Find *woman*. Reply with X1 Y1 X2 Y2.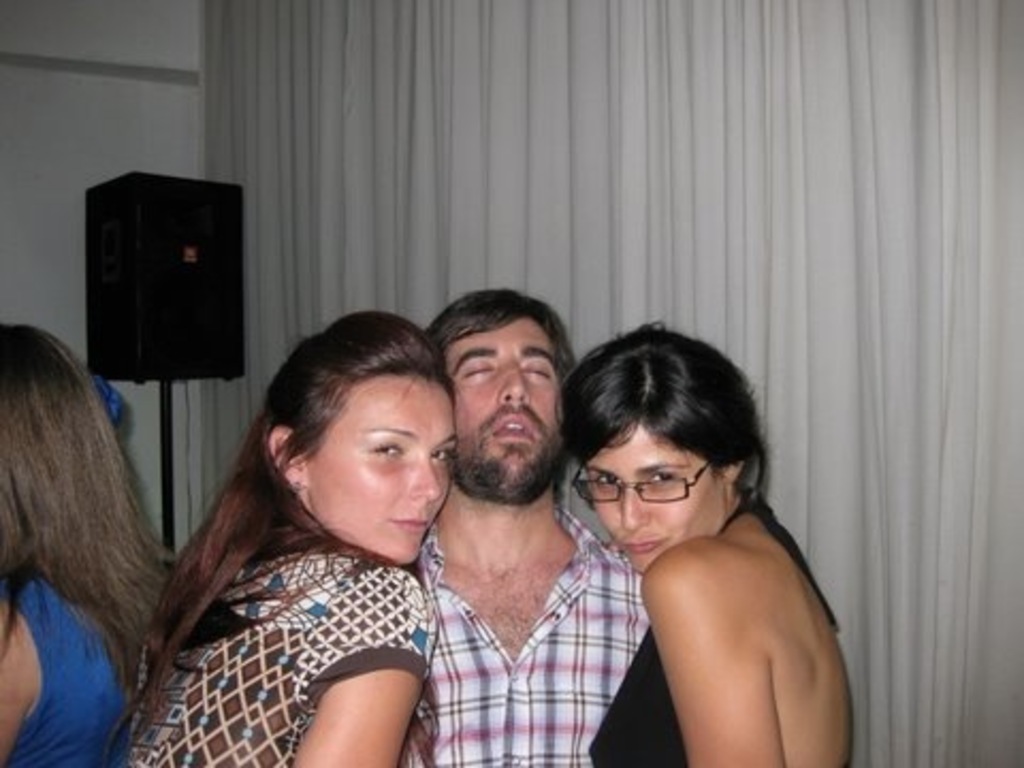
557 320 858 766.
